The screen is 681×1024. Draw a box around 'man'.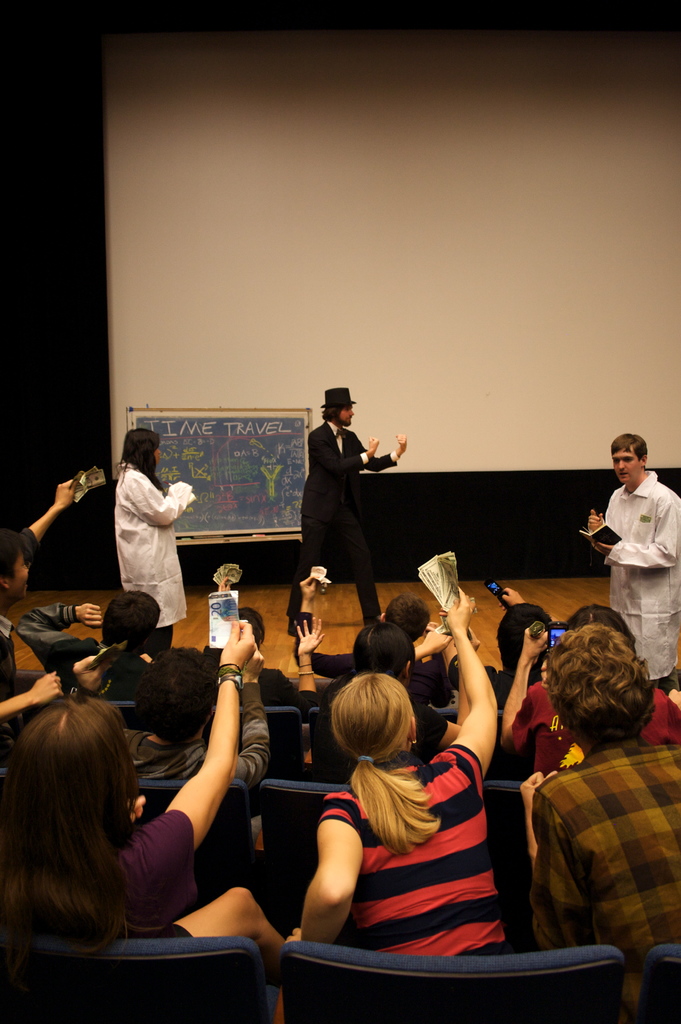
<region>289, 388, 395, 611</region>.
